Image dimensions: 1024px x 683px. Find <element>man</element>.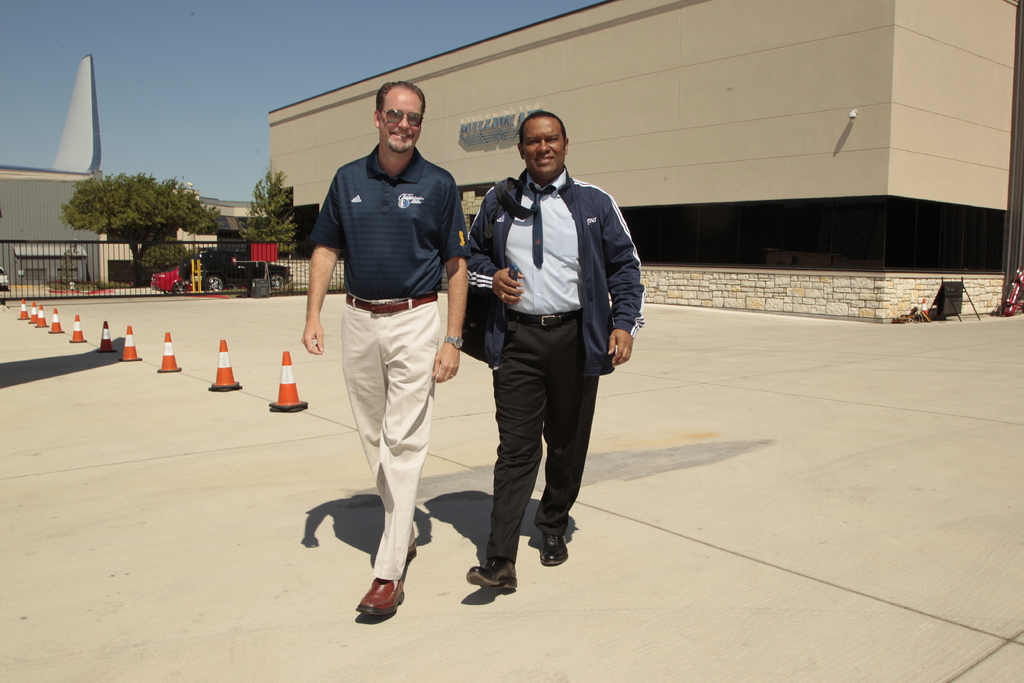
bbox=(456, 120, 641, 591).
